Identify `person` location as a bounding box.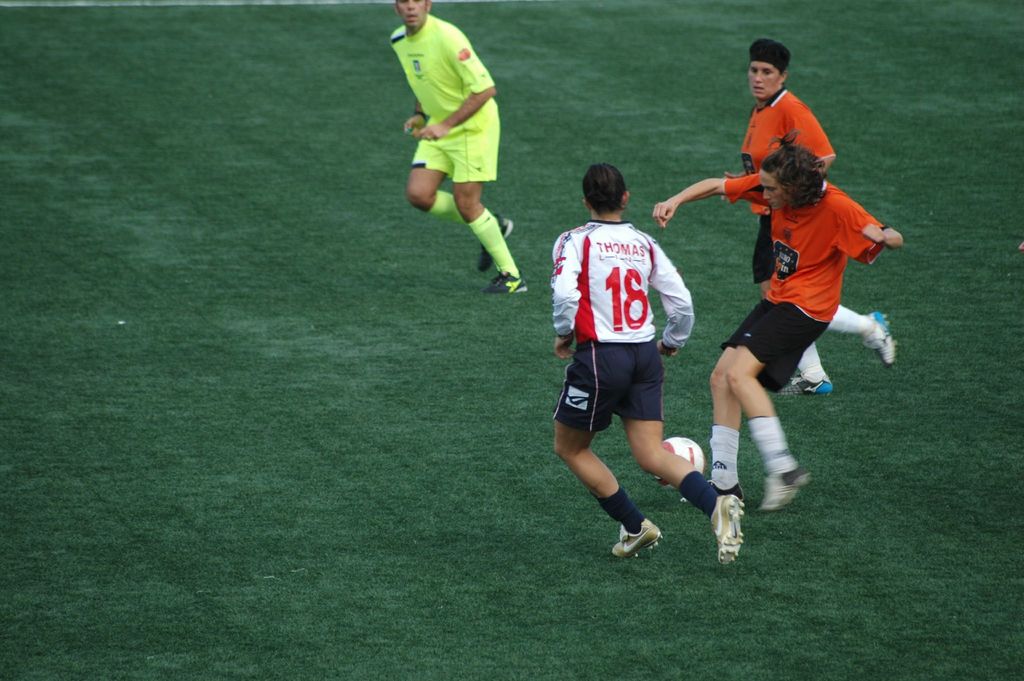
[left=384, top=0, right=529, bottom=292].
